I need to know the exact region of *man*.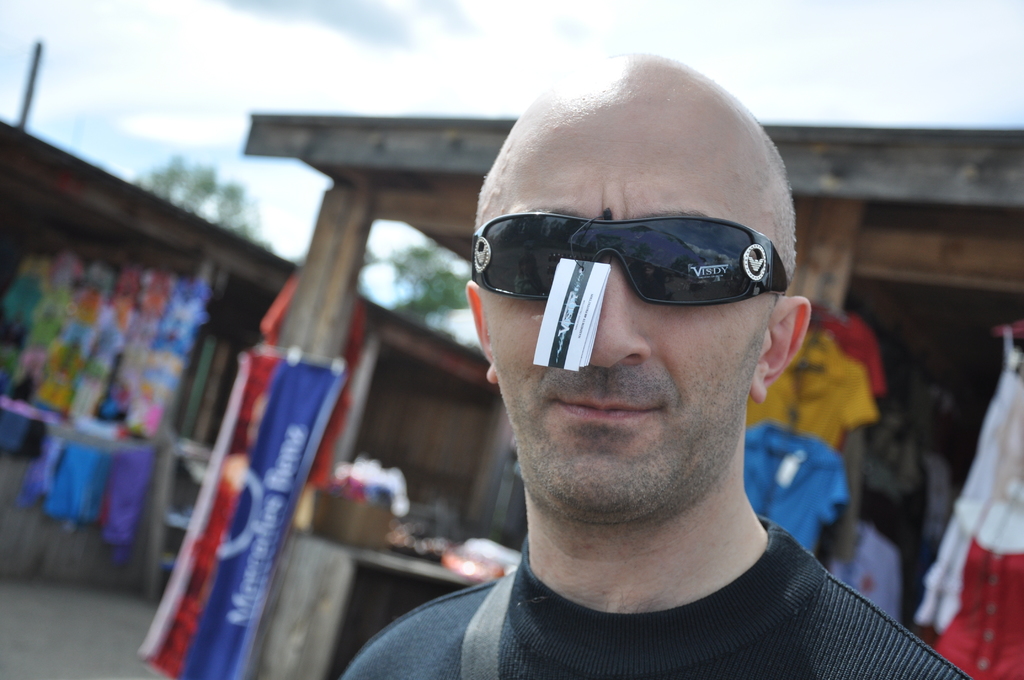
Region: 352/65/960/679.
